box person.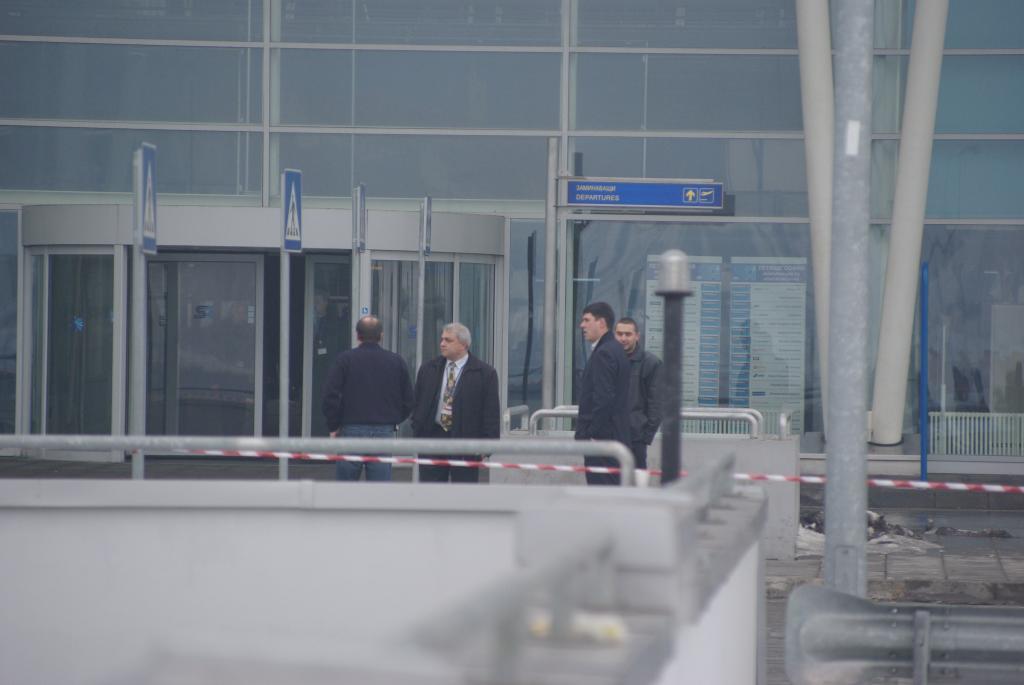
<box>421,319,493,447</box>.
